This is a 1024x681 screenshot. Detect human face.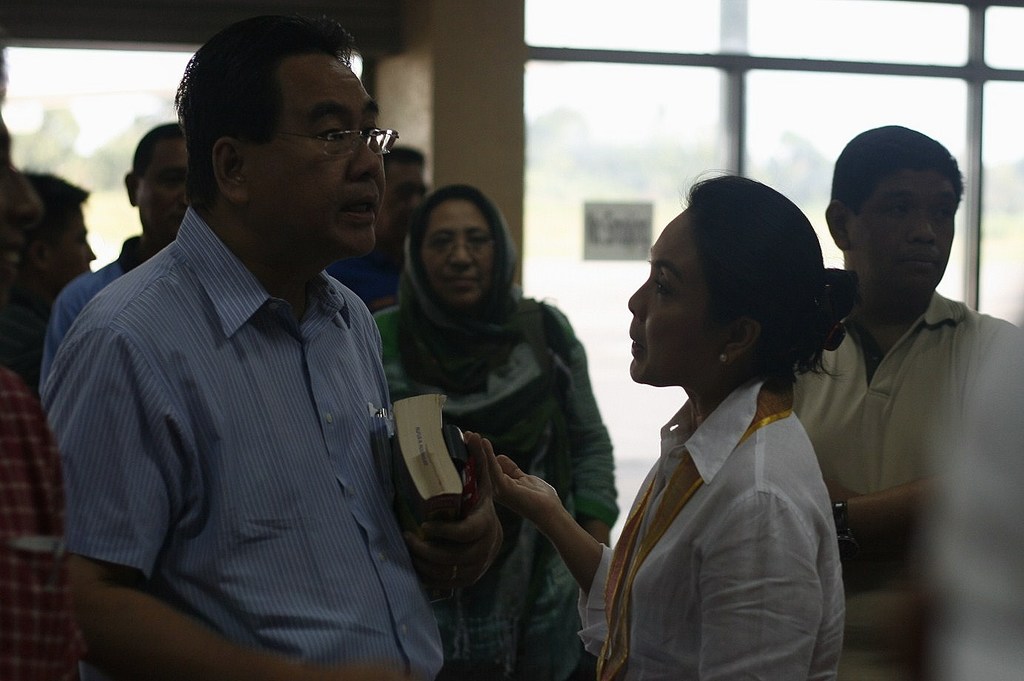
bbox=[374, 166, 426, 257].
